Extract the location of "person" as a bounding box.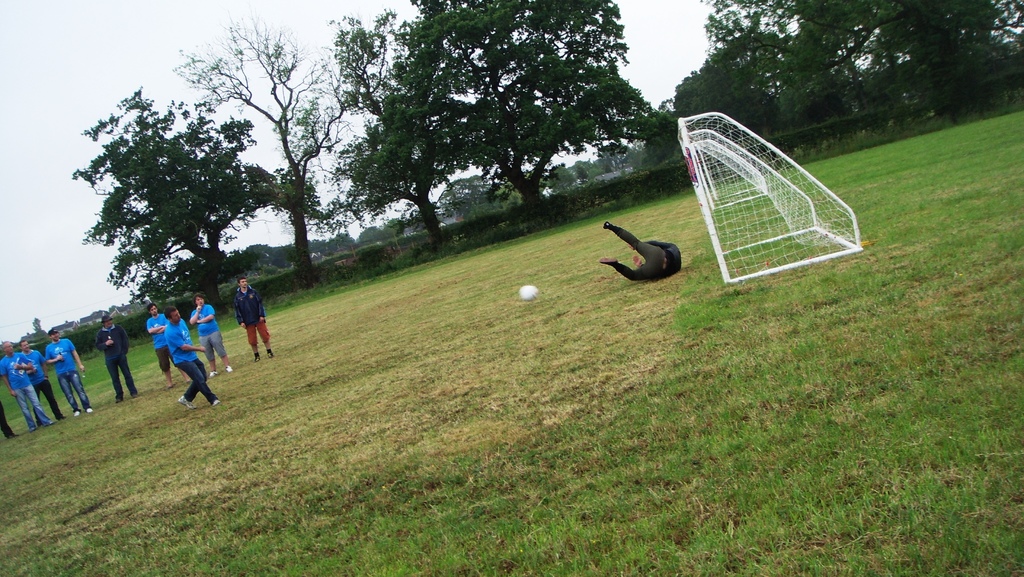
locate(0, 403, 17, 443).
